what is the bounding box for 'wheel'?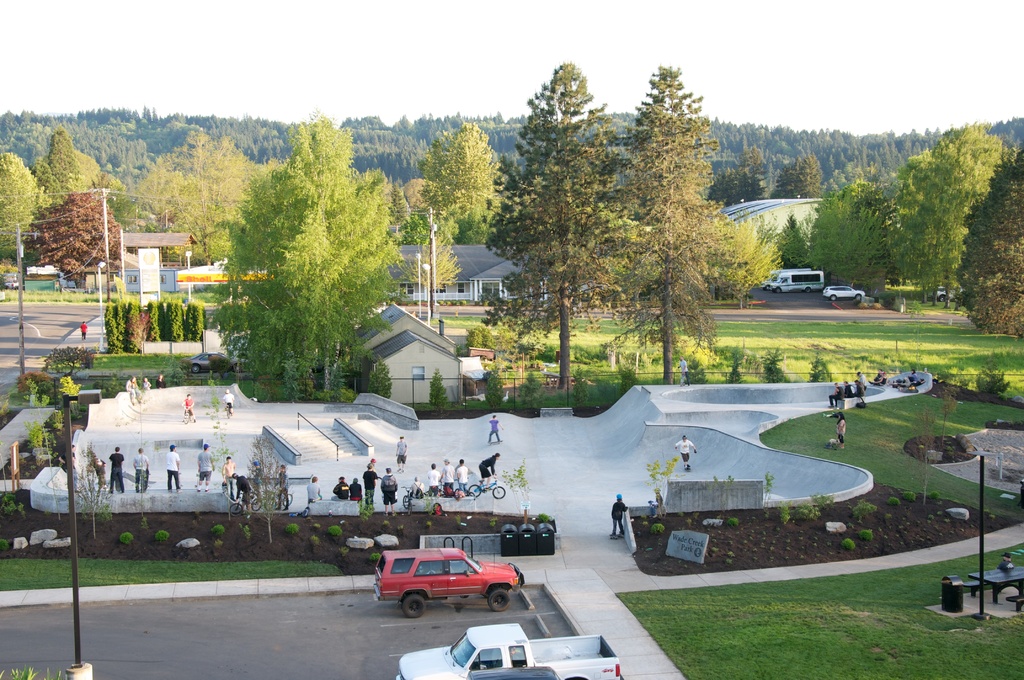
crop(854, 289, 861, 301).
